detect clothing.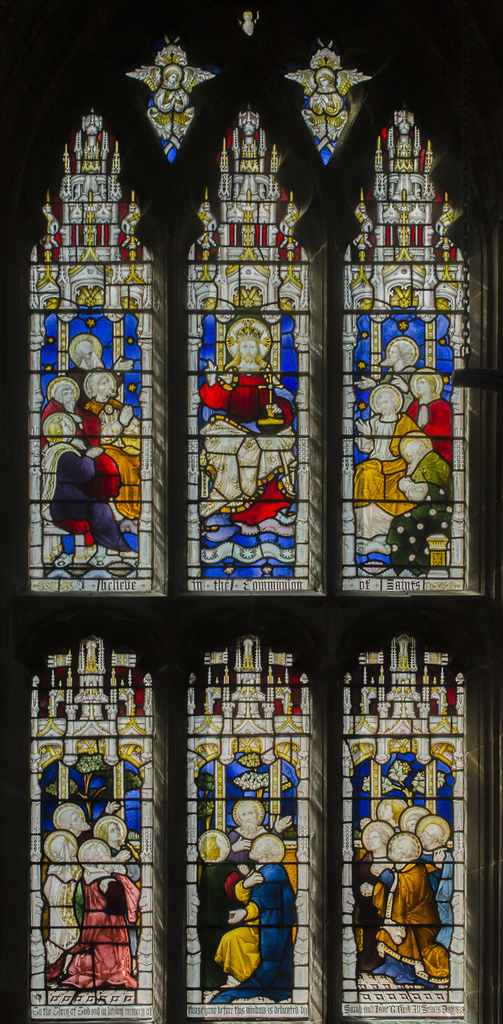
Detected at pyautogui.locateOnScreen(198, 371, 293, 528).
